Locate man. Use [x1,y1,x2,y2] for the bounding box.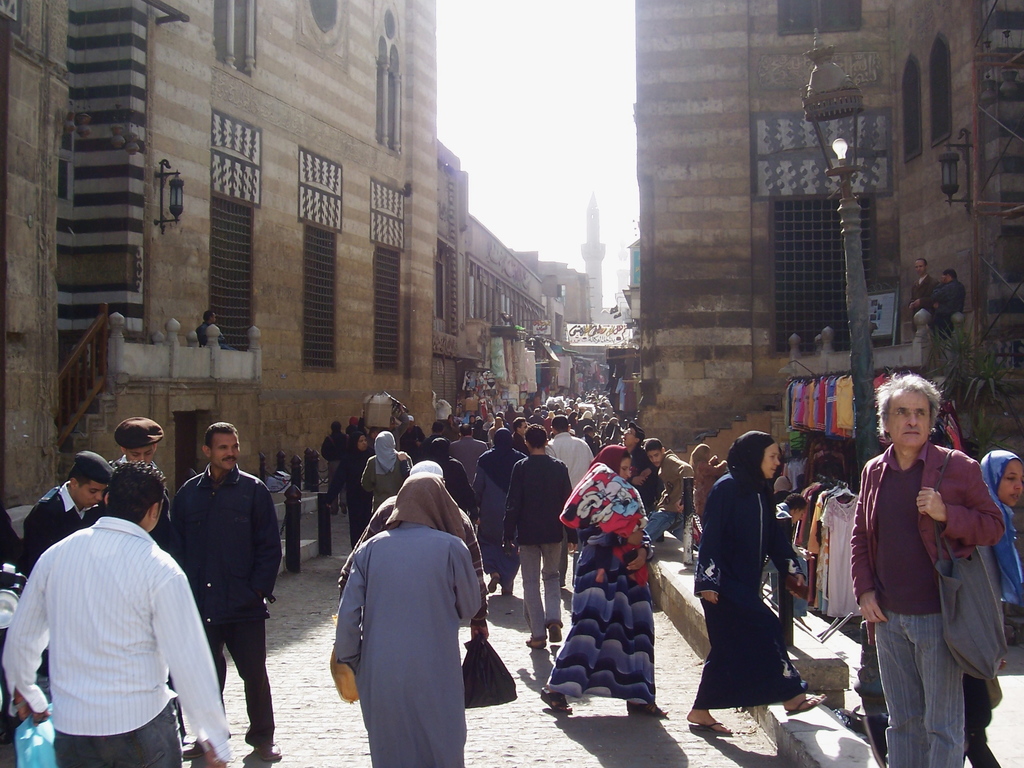
[502,424,580,651].
